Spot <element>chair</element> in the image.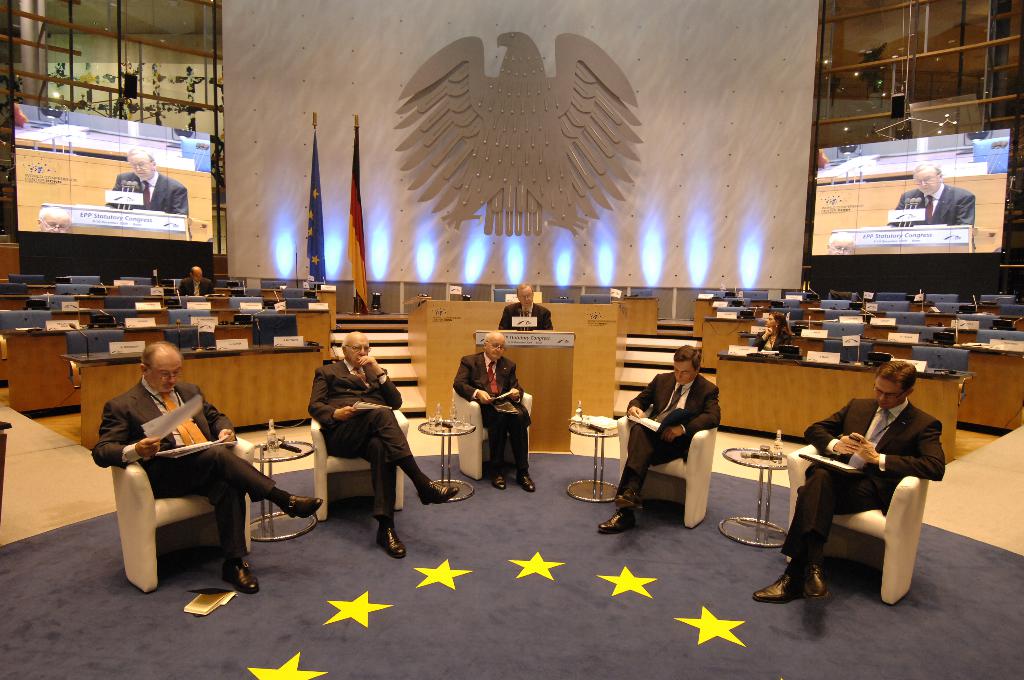
<element>chair</element> found at pyautogui.locateOnScreen(550, 296, 575, 305).
